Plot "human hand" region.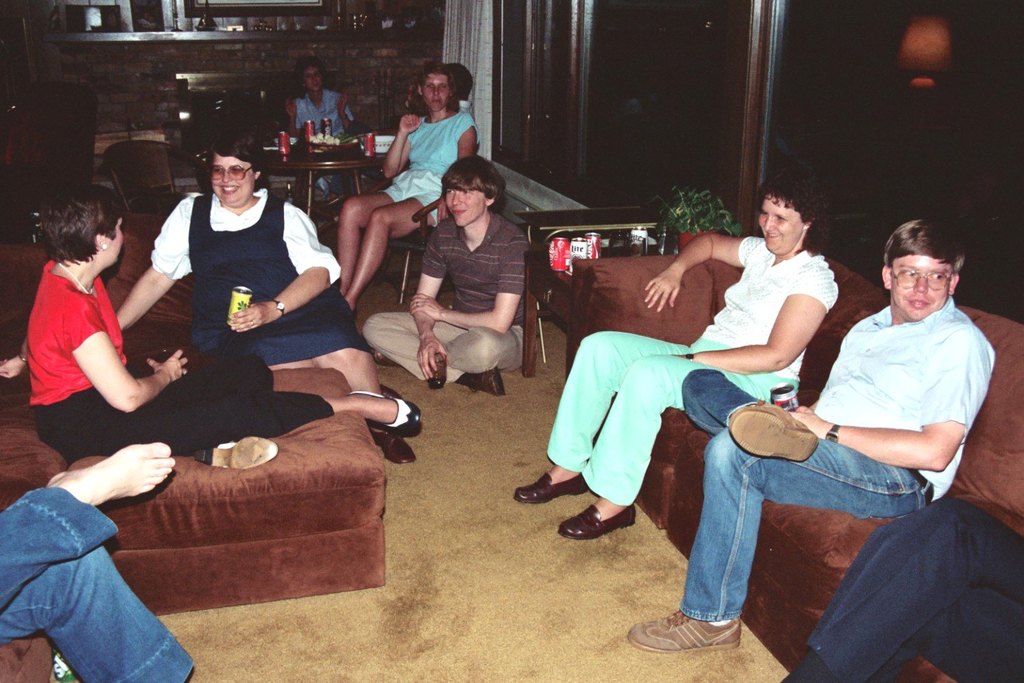
Plotted at l=398, t=111, r=422, b=134.
